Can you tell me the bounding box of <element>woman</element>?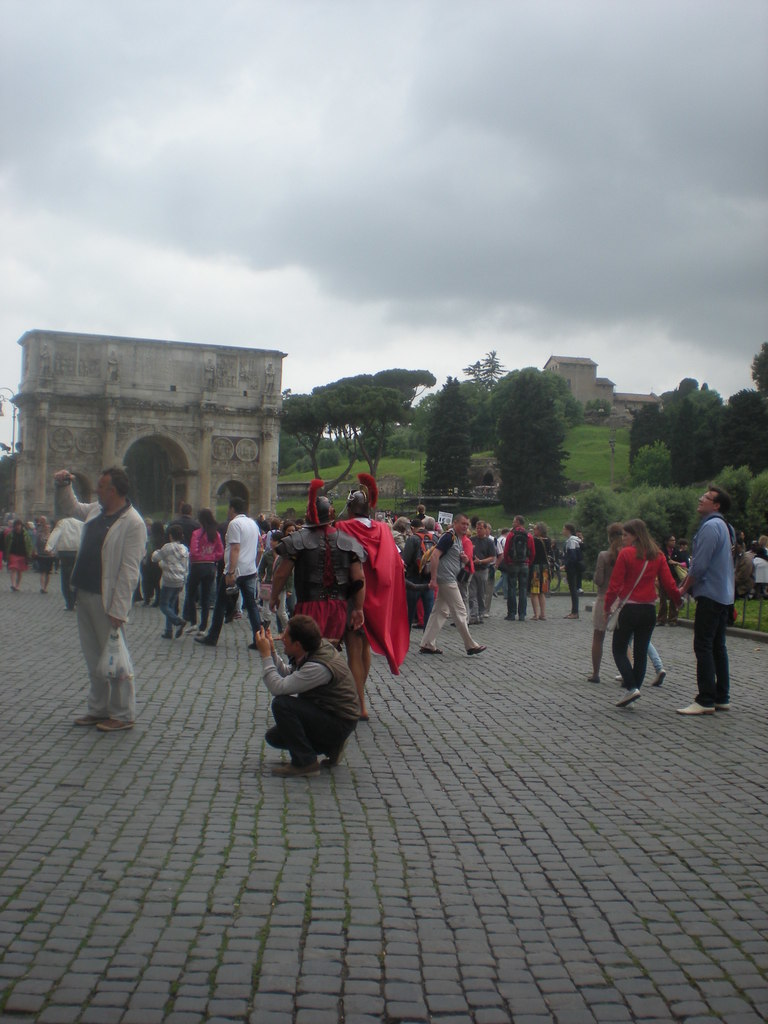
pyautogui.locateOnScreen(557, 522, 584, 620).
